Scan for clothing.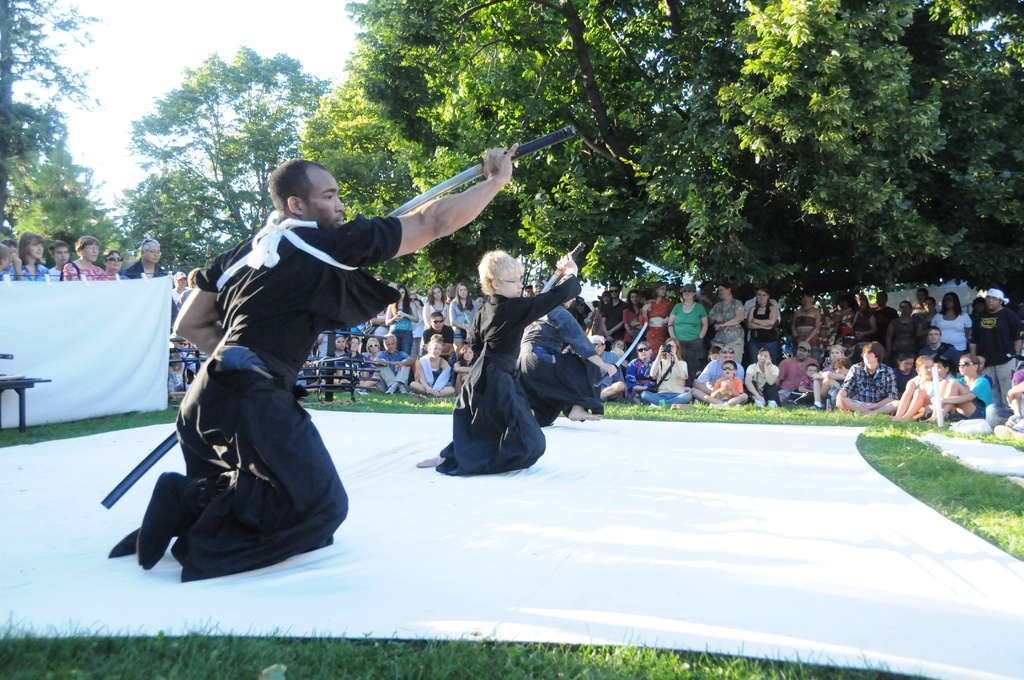
Scan result: {"left": 710, "top": 292, "right": 744, "bottom": 350}.
